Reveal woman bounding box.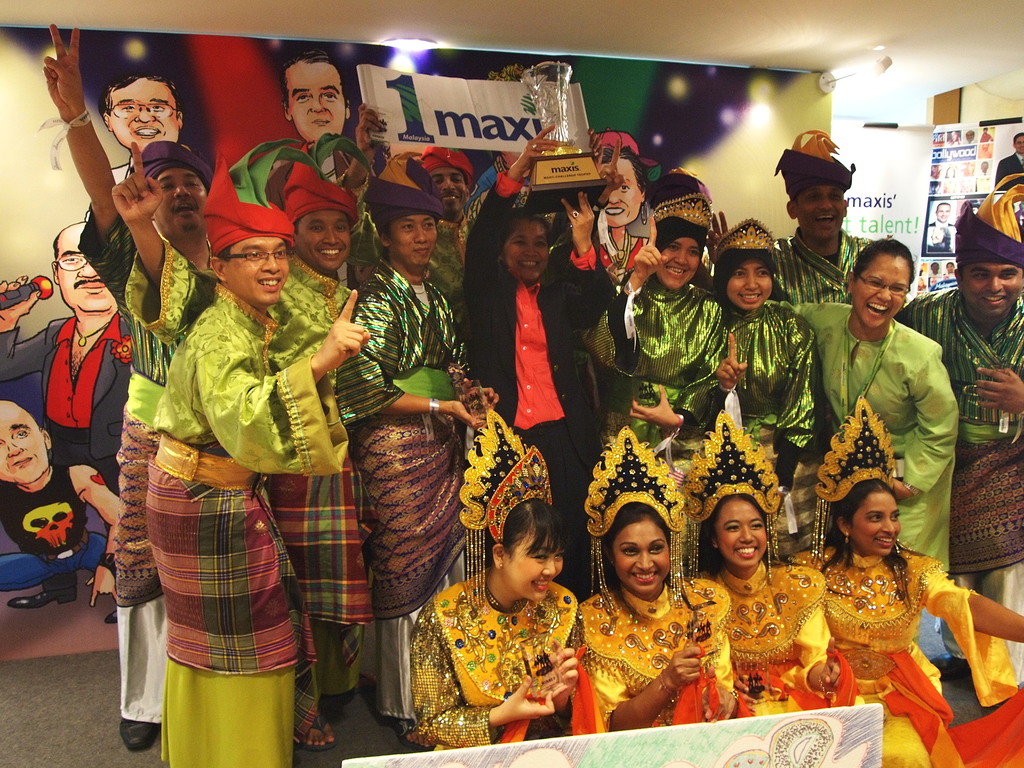
Revealed: x1=454 y1=129 x2=618 y2=547.
